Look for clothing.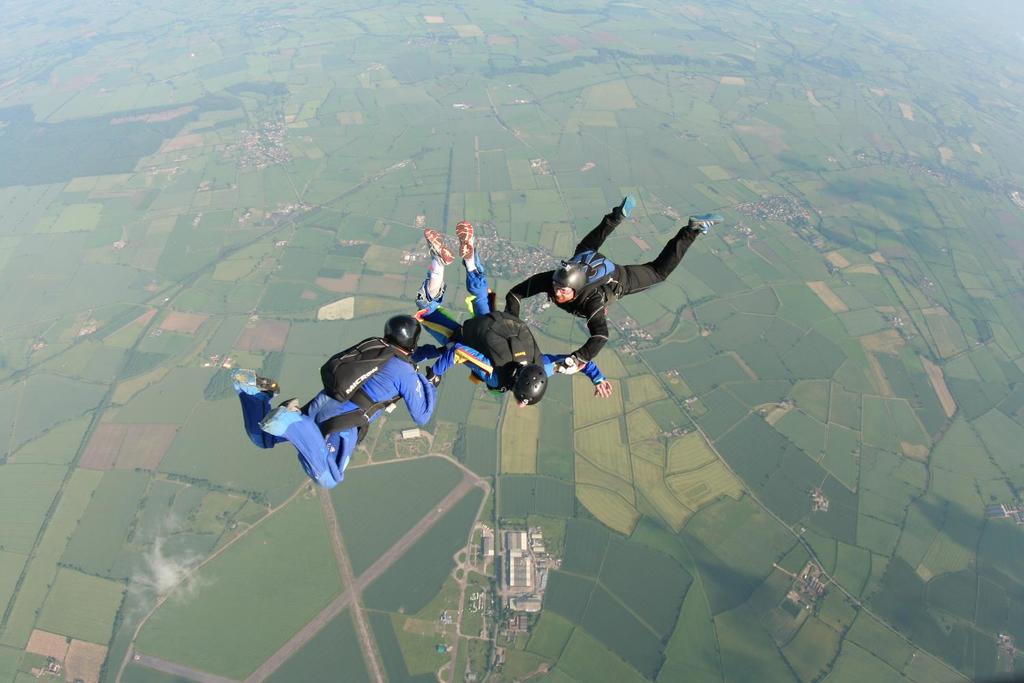
Found: 253, 337, 416, 479.
